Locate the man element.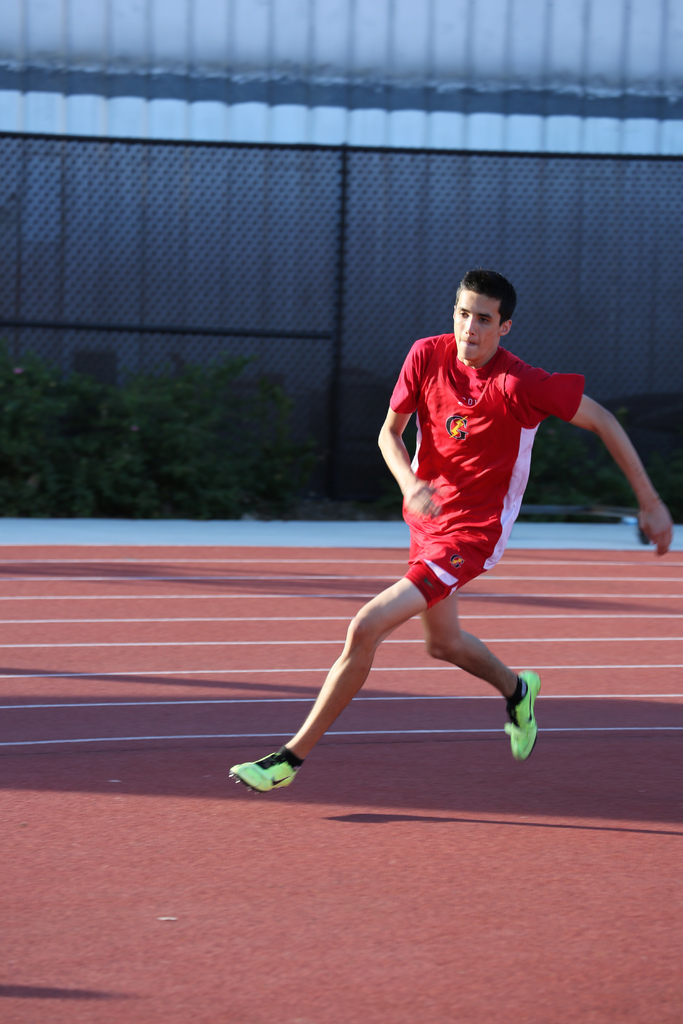
Element bbox: box(264, 274, 621, 797).
